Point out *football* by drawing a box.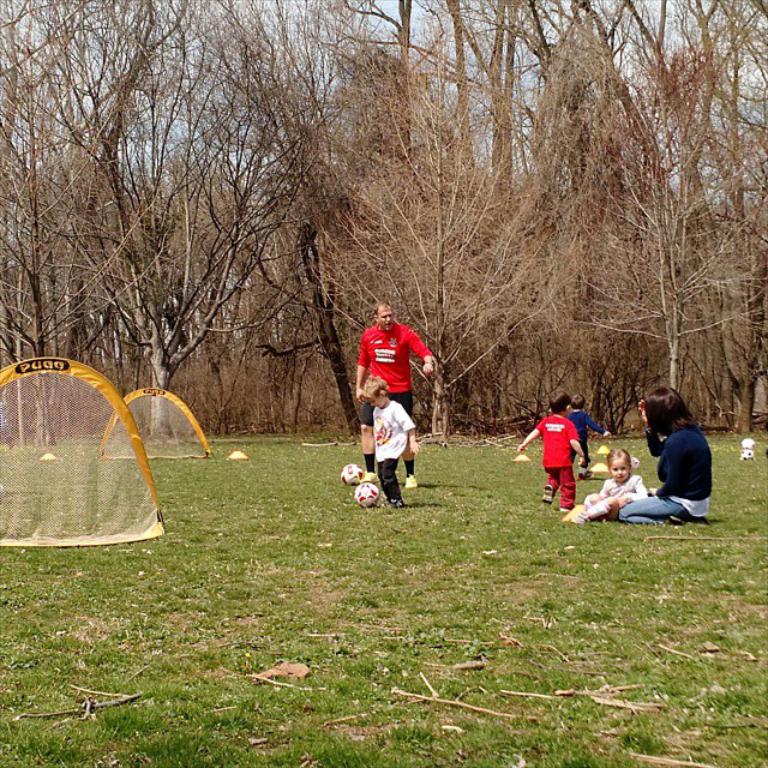
bbox=(742, 444, 757, 458).
